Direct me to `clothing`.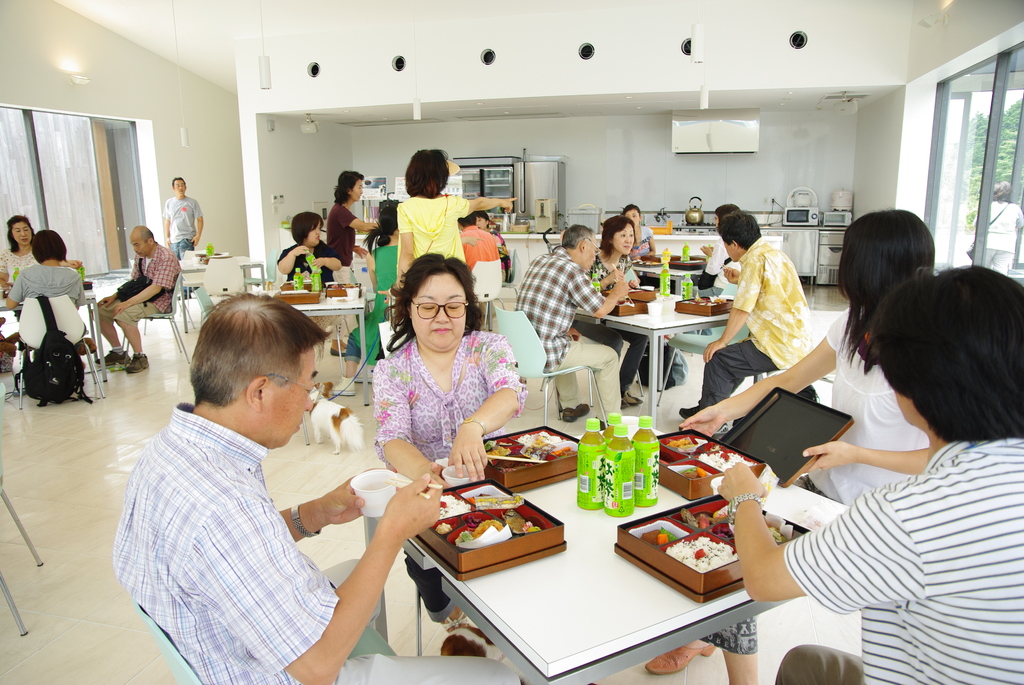
Direction: 630 226 659 287.
